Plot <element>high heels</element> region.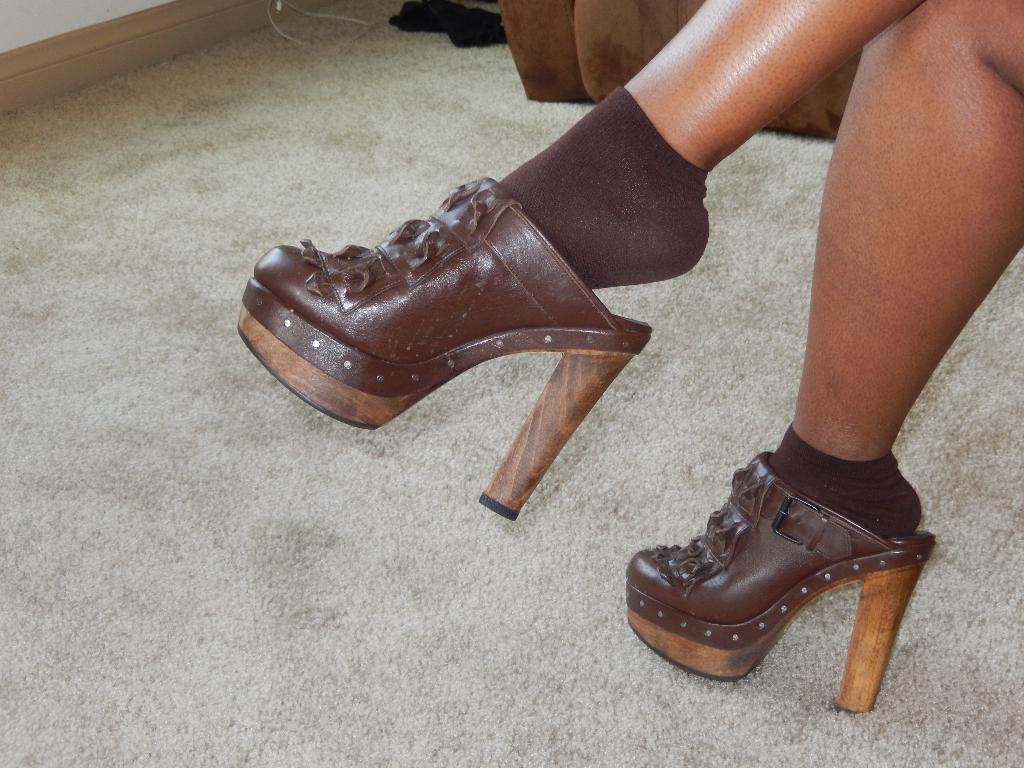
Plotted at pyautogui.locateOnScreen(627, 415, 926, 706).
